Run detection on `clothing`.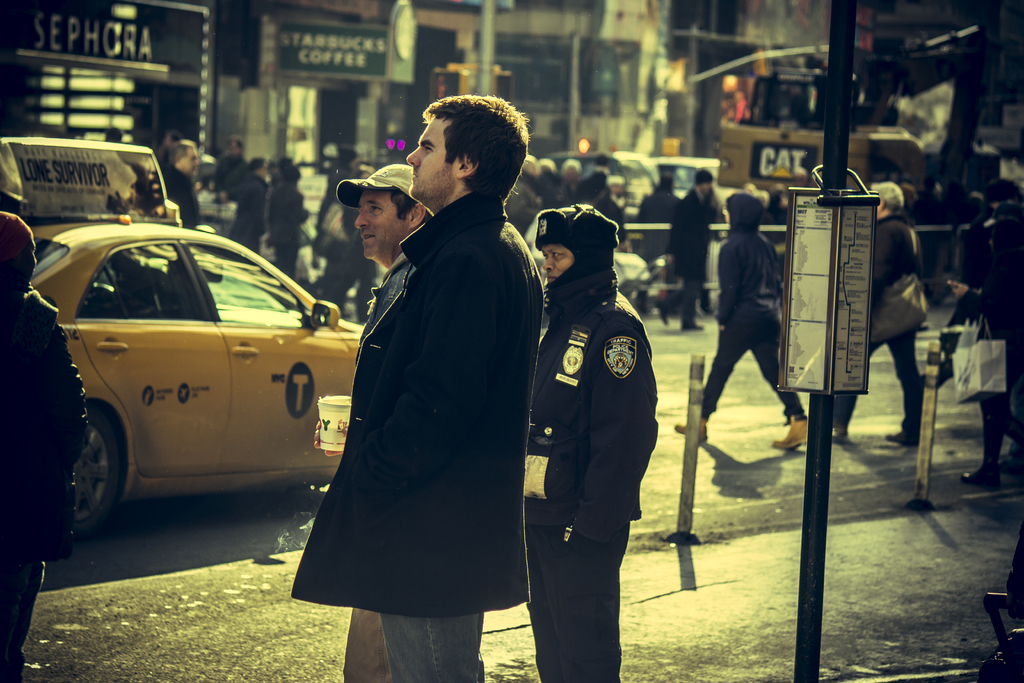
Result: locate(963, 199, 988, 292).
